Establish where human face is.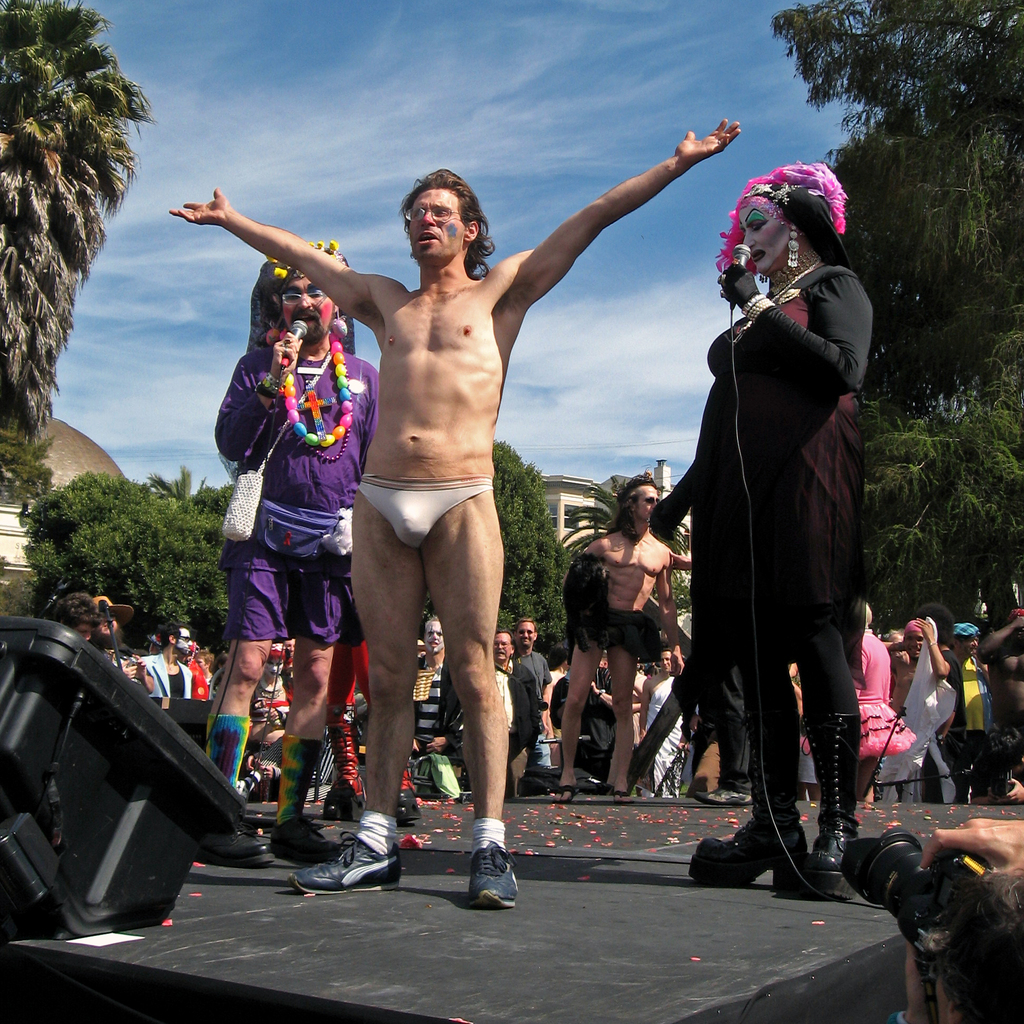
Established at Rect(280, 275, 330, 342).
